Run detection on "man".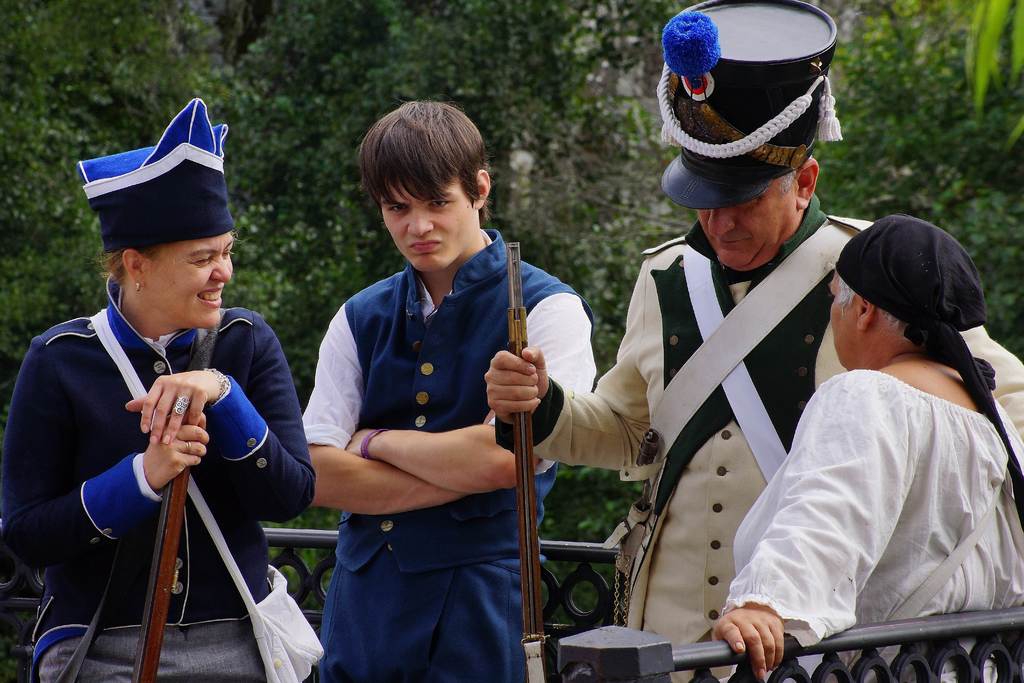
Result: BBox(547, 0, 1022, 682).
